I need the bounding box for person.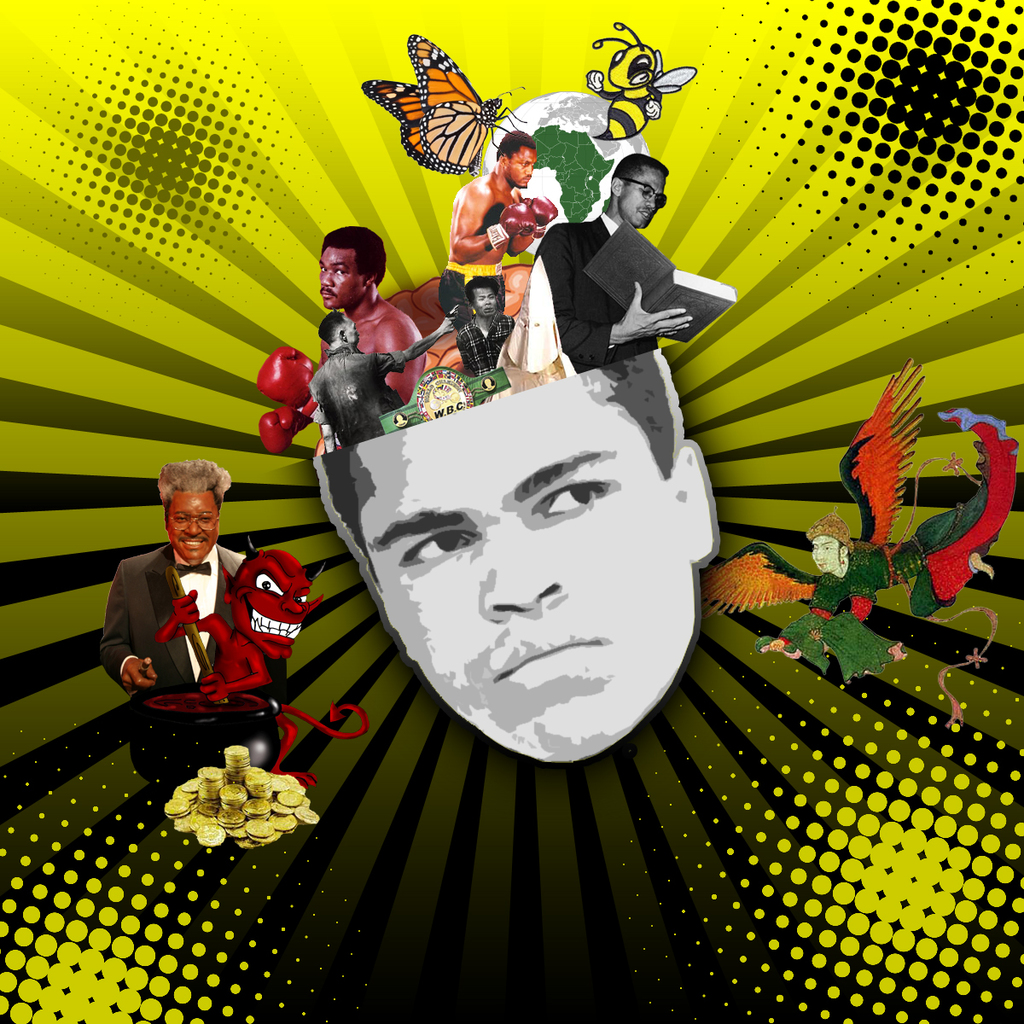
Here it is: x1=253, y1=237, x2=425, y2=464.
